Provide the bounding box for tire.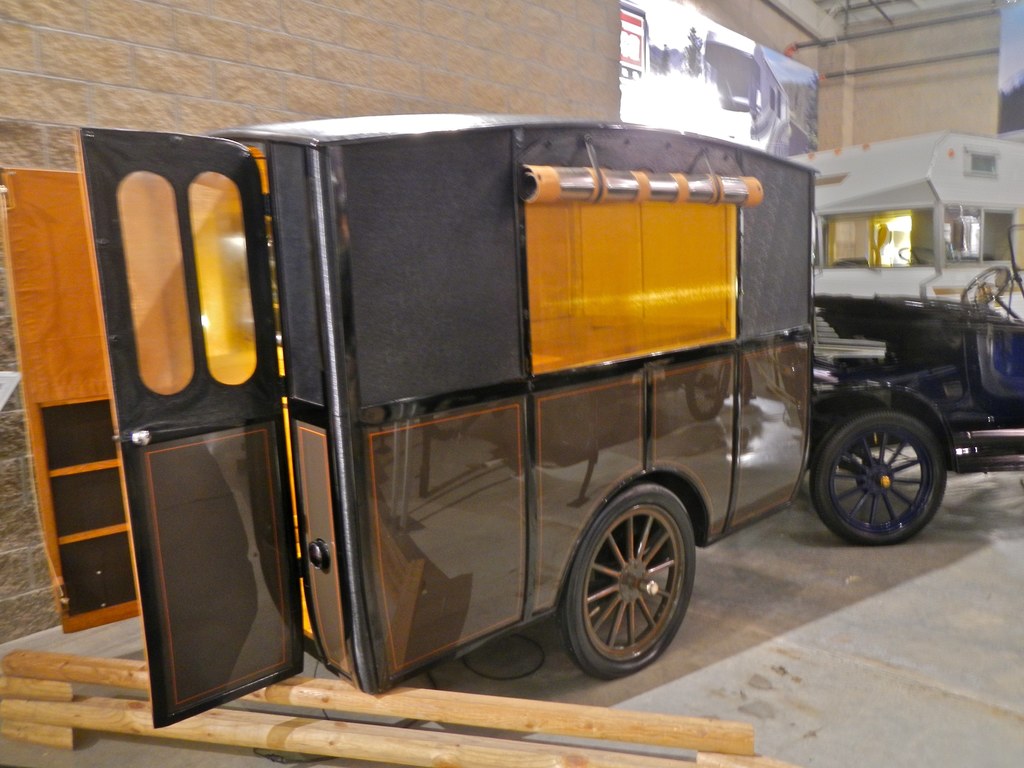
[811,409,946,548].
